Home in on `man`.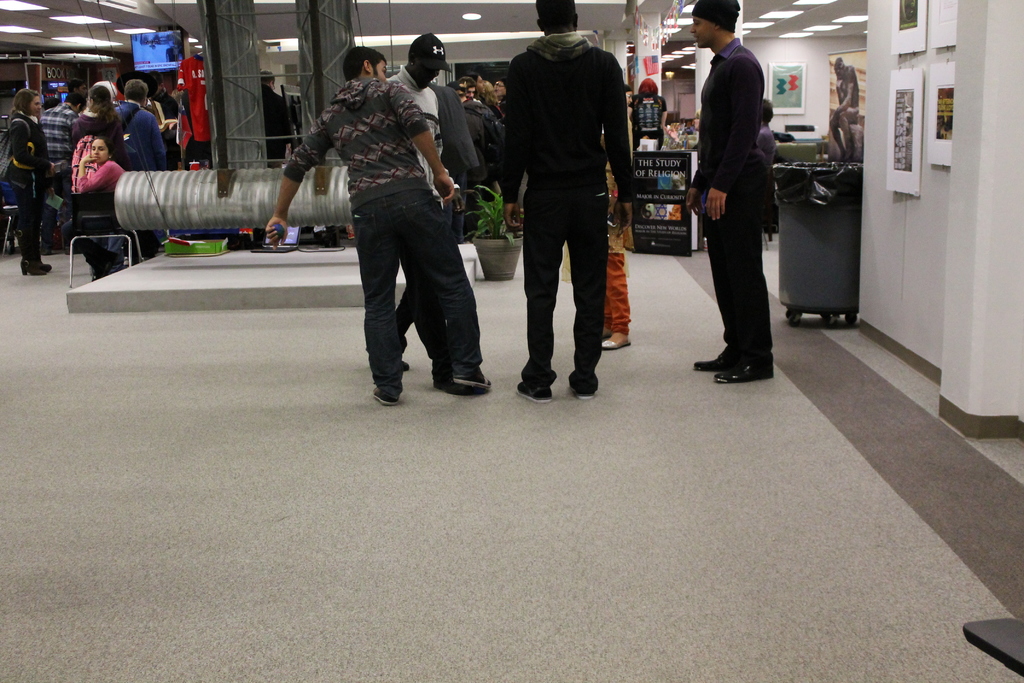
Homed in at crop(36, 90, 90, 213).
